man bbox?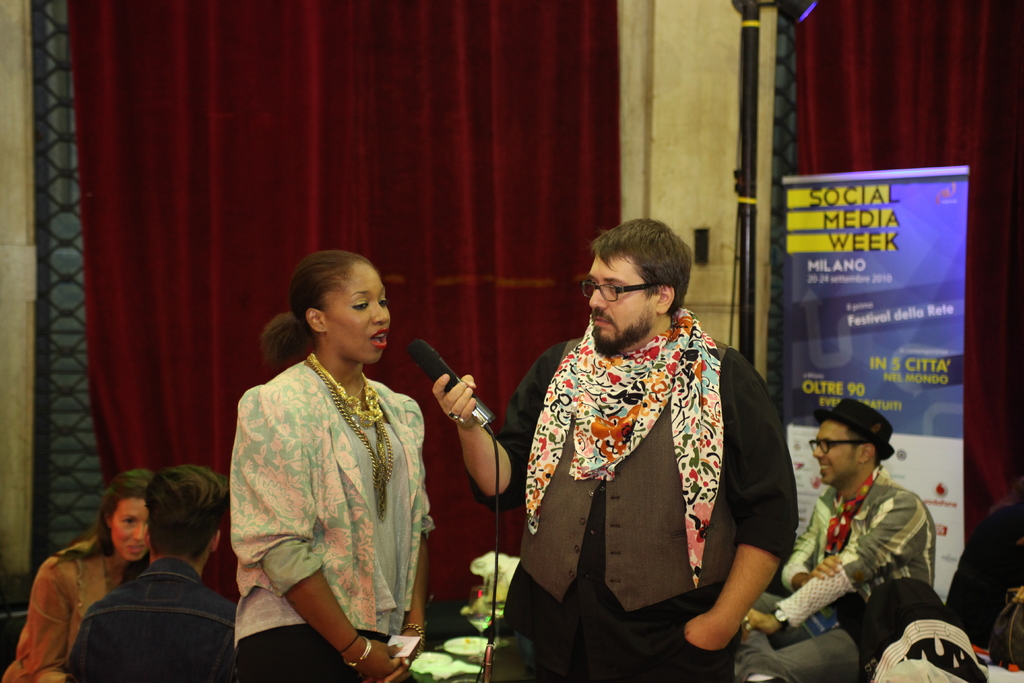
detection(726, 400, 936, 682)
